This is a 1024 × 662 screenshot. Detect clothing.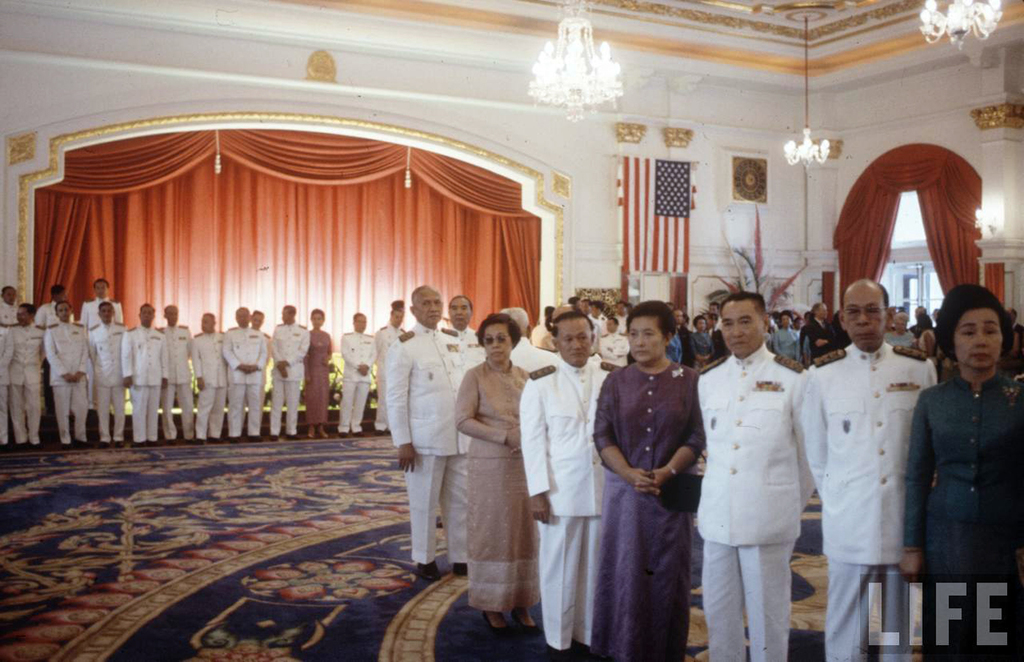
select_region(523, 349, 609, 655).
